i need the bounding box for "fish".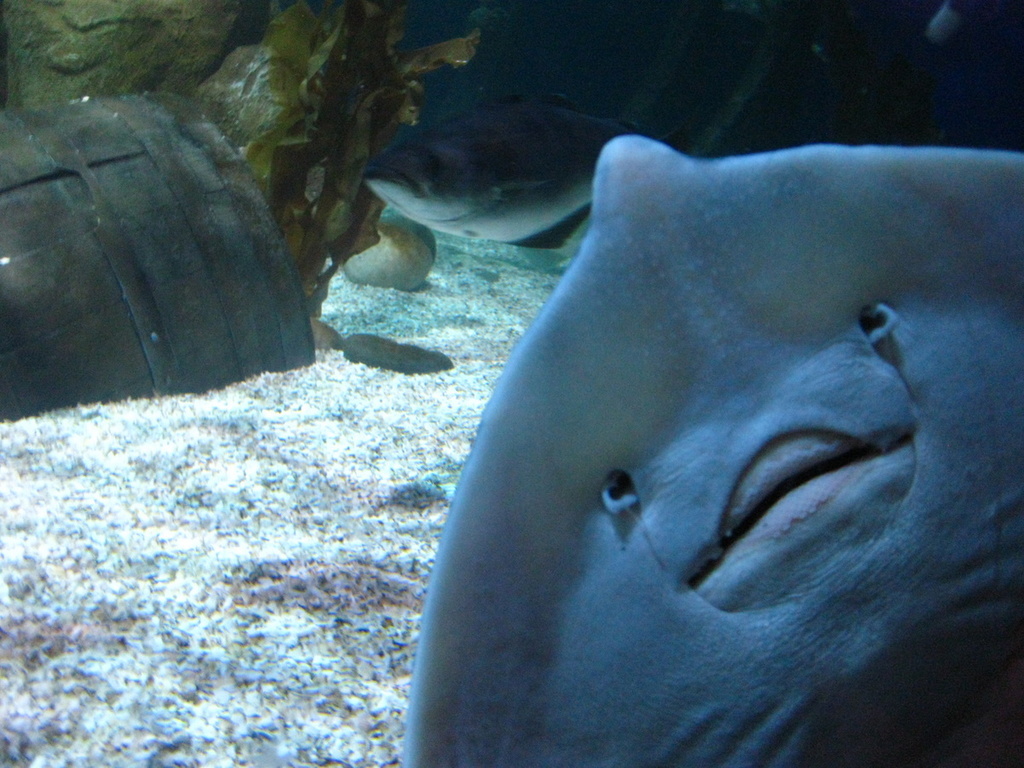
Here it is: <bbox>353, 130, 1008, 767</bbox>.
